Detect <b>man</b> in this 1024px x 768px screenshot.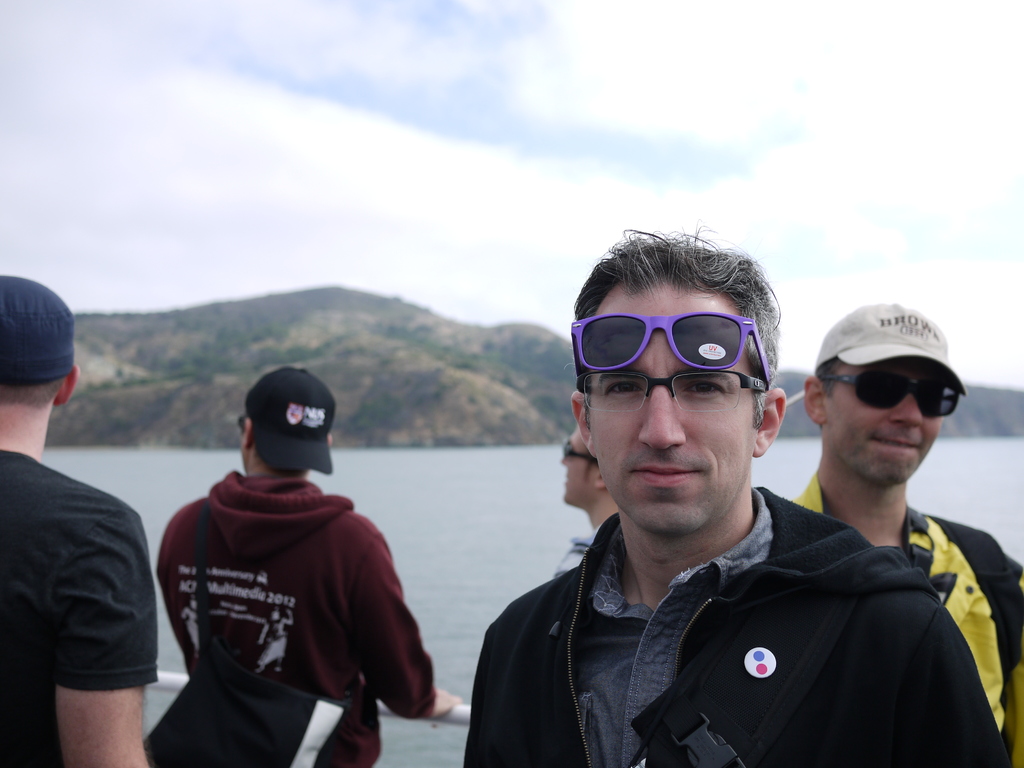
Detection: 786, 298, 1023, 767.
